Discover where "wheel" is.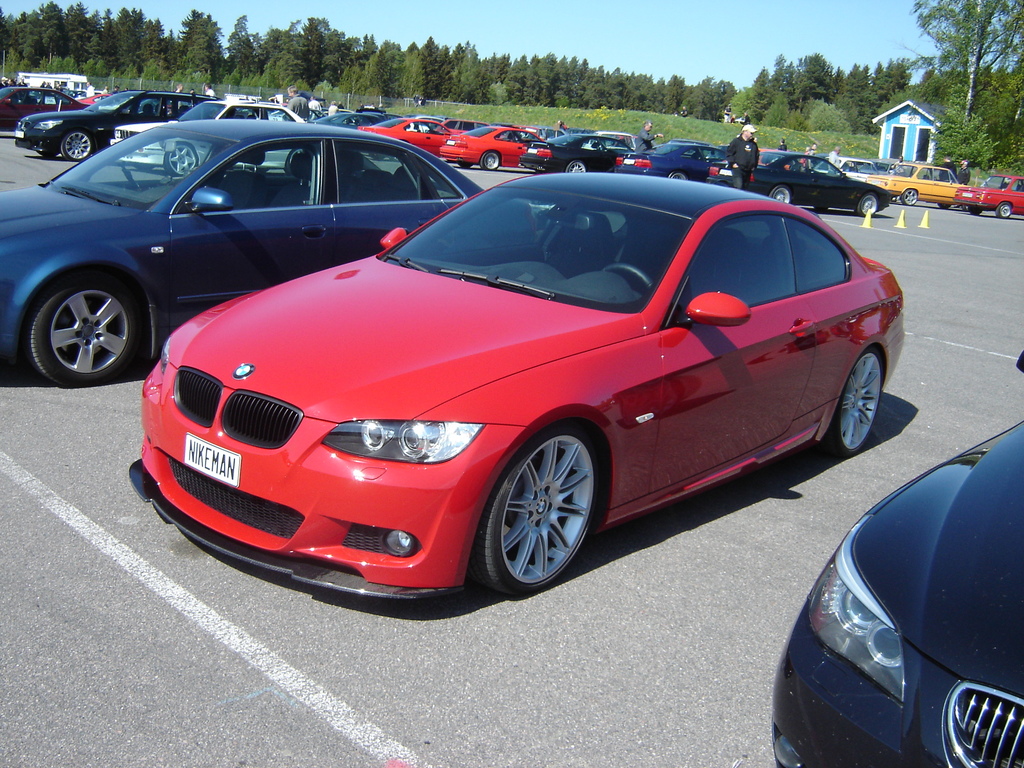
Discovered at l=814, t=341, r=886, b=463.
